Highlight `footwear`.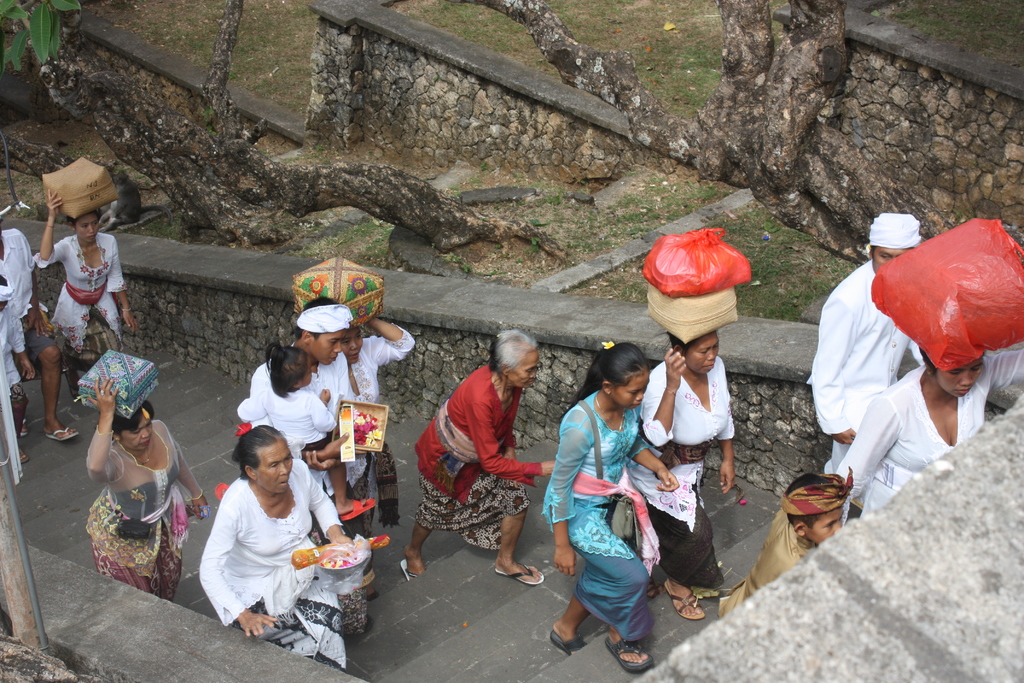
Highlighted region: detection(664, 573, 702, 623).
